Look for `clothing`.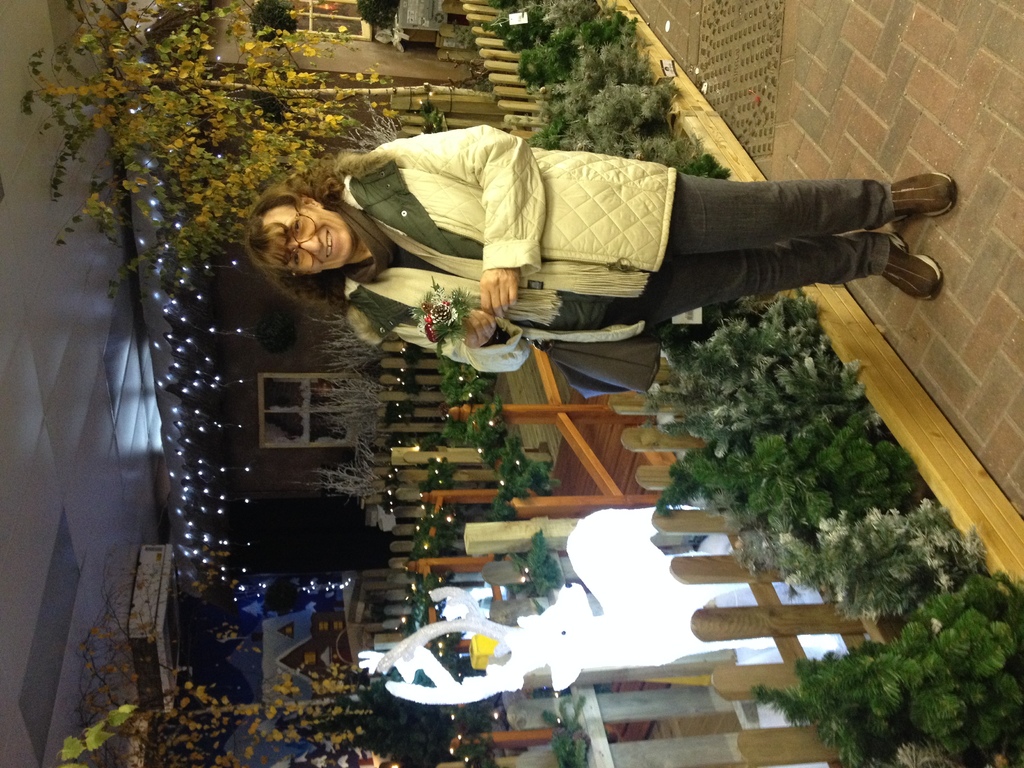
Found: Rect(305, 117, 854, 369).
